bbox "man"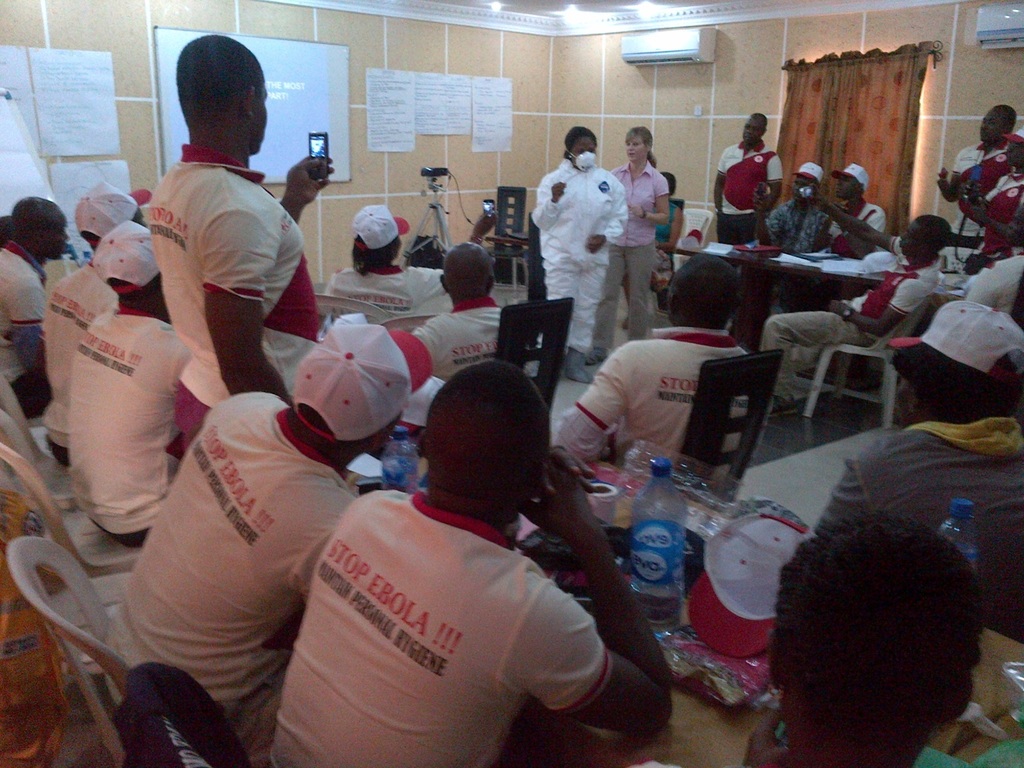
x1=0, y1=198, x2=74, y2=415
